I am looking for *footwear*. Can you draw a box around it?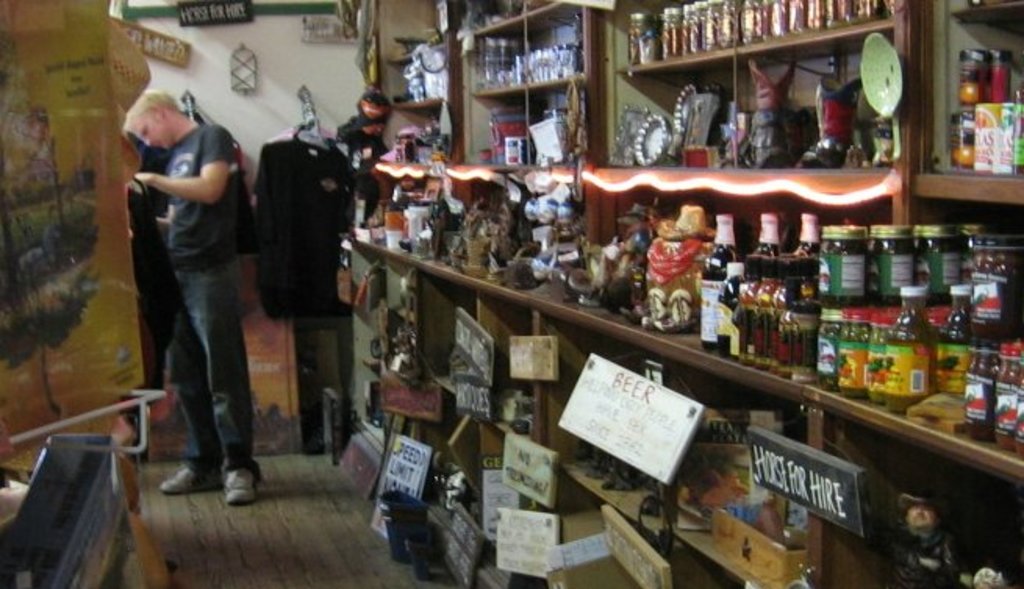
Sure, the bounding box is l=164, t=462, r=220, b=494.
